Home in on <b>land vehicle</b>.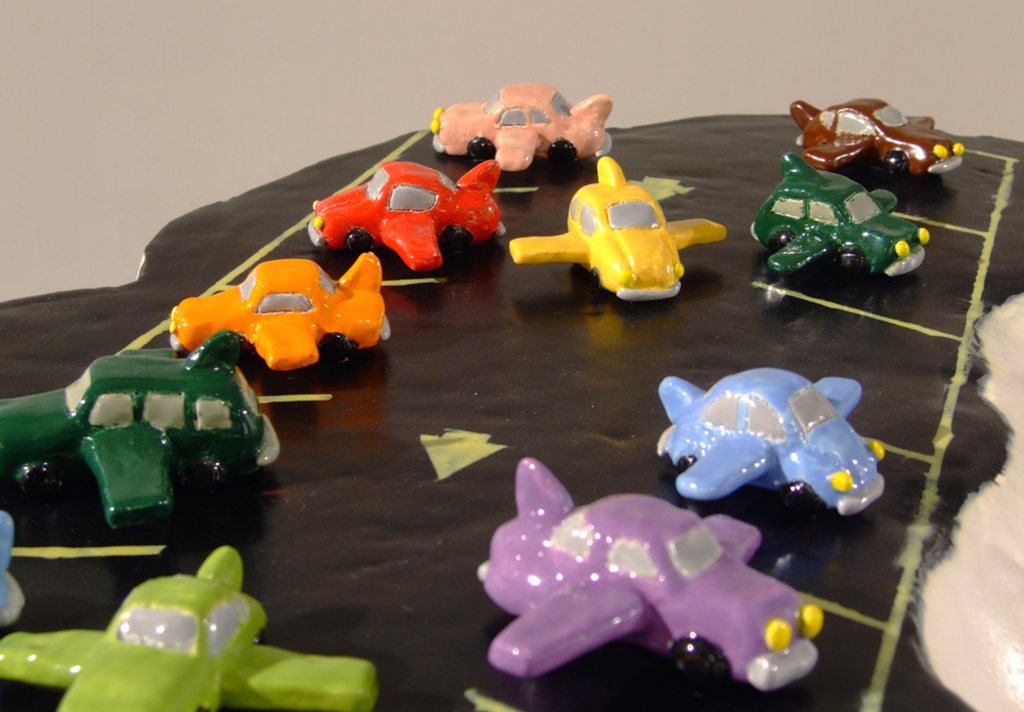
Homed in at Rect(646, 367, 889, 509).
